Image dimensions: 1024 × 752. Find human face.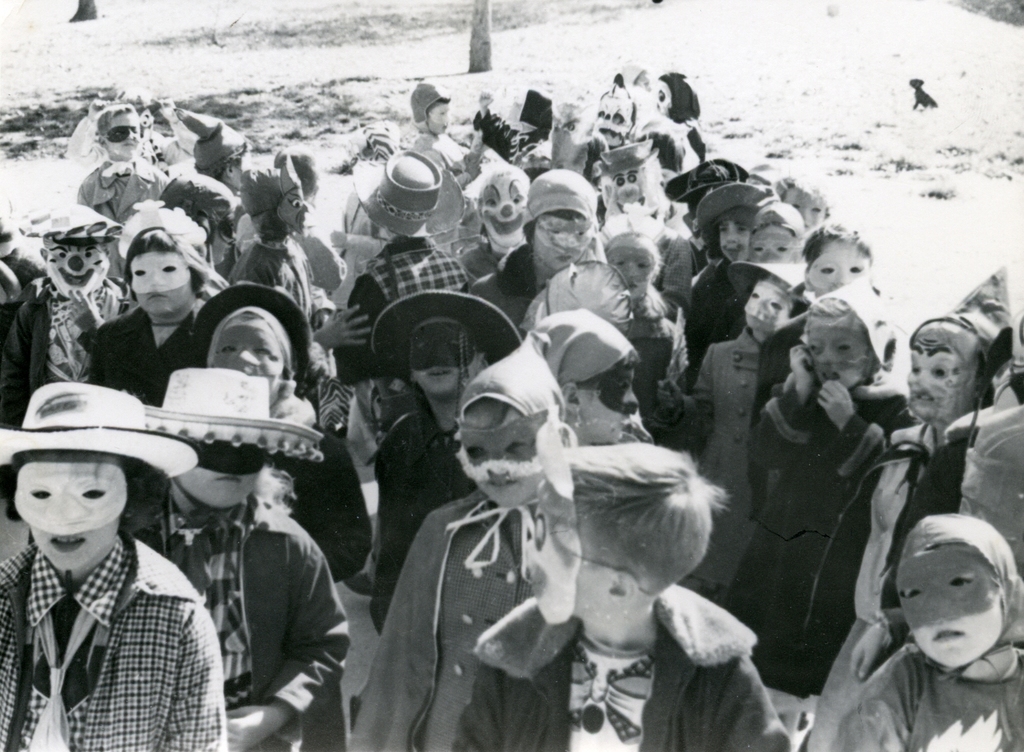
left=809, top=243, right=873, bottom=294.
